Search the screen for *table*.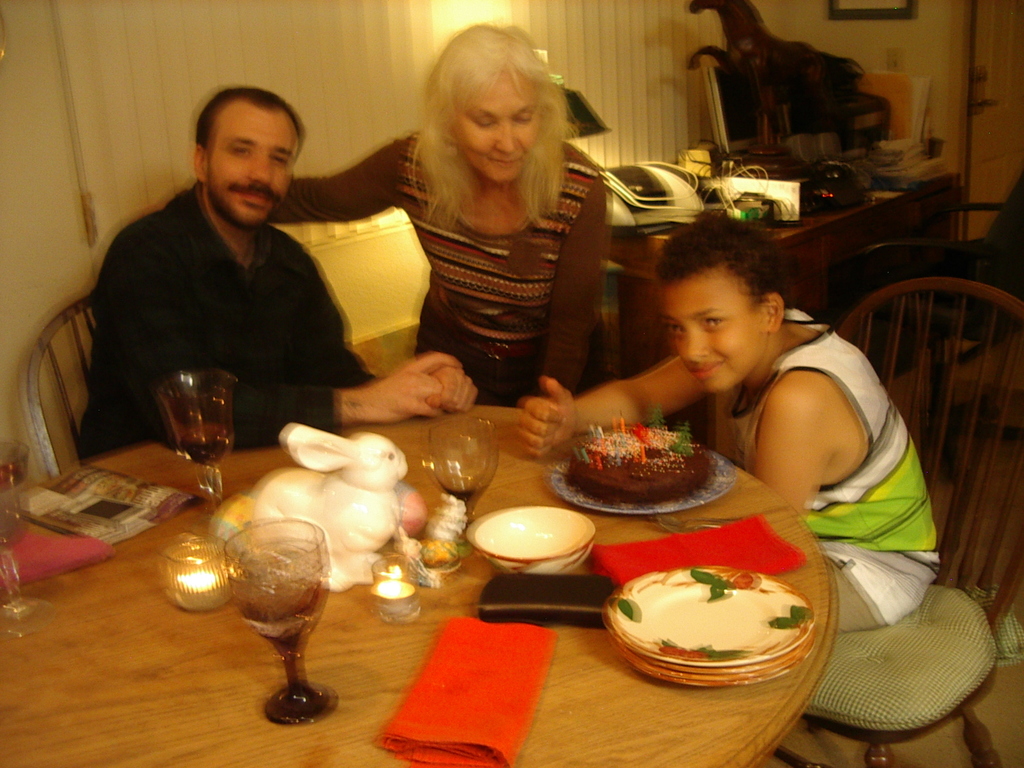
Found at <bbox>0, 399, 833, 767</bbox>.
